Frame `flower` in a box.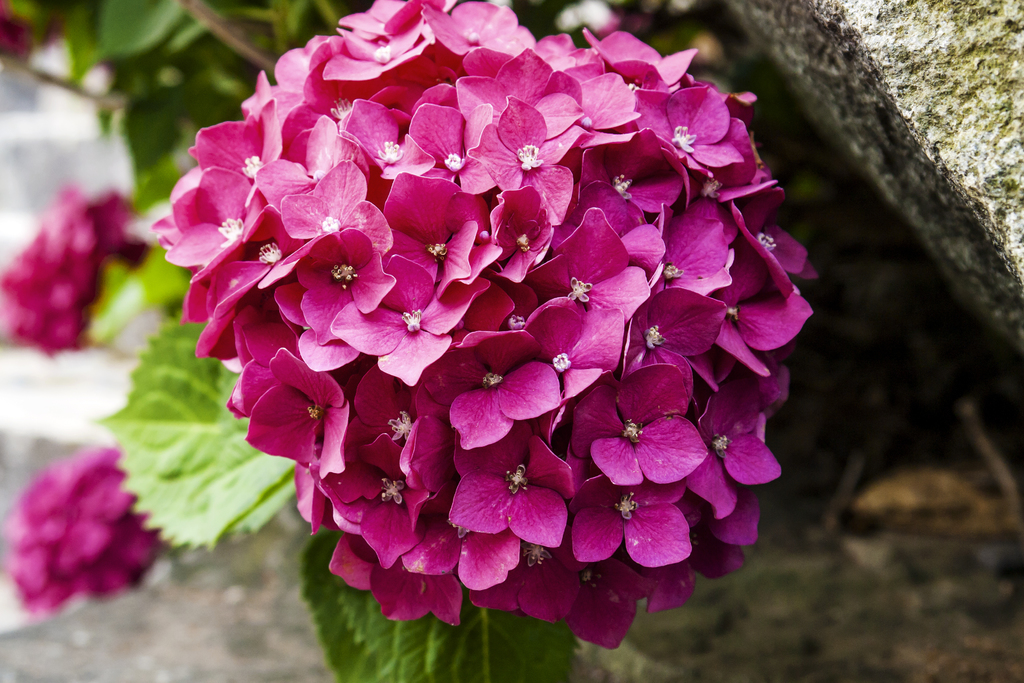
left=457, top=443, right=579, bottom=573.
